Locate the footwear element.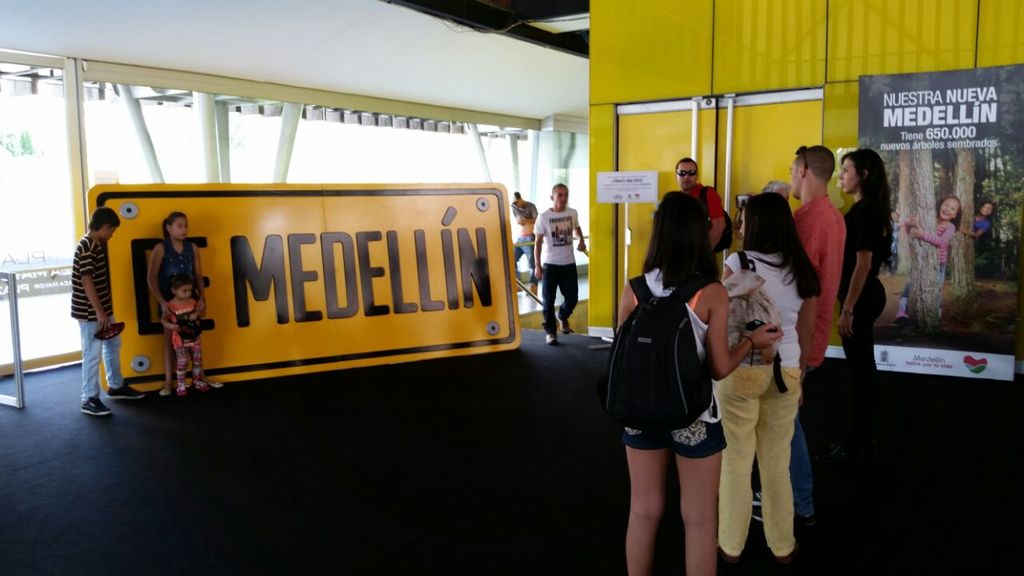
Element bbox: l=175, t=385, r=190, b=398.
